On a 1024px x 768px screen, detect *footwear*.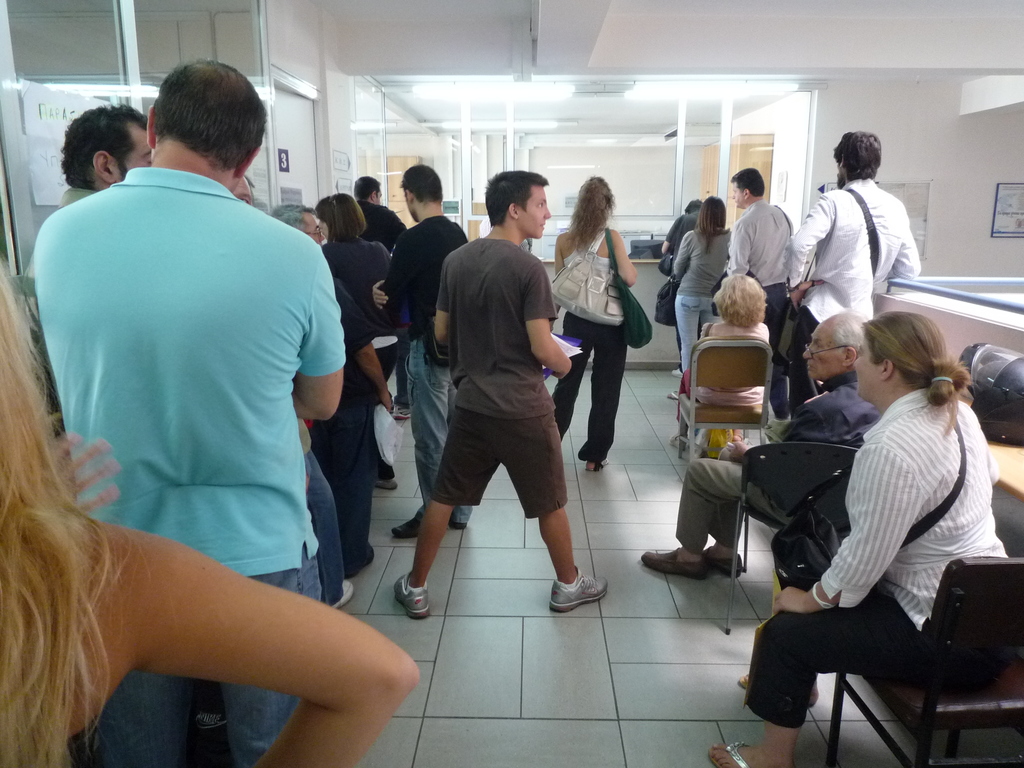
crop(586, 461, 610, 471).
